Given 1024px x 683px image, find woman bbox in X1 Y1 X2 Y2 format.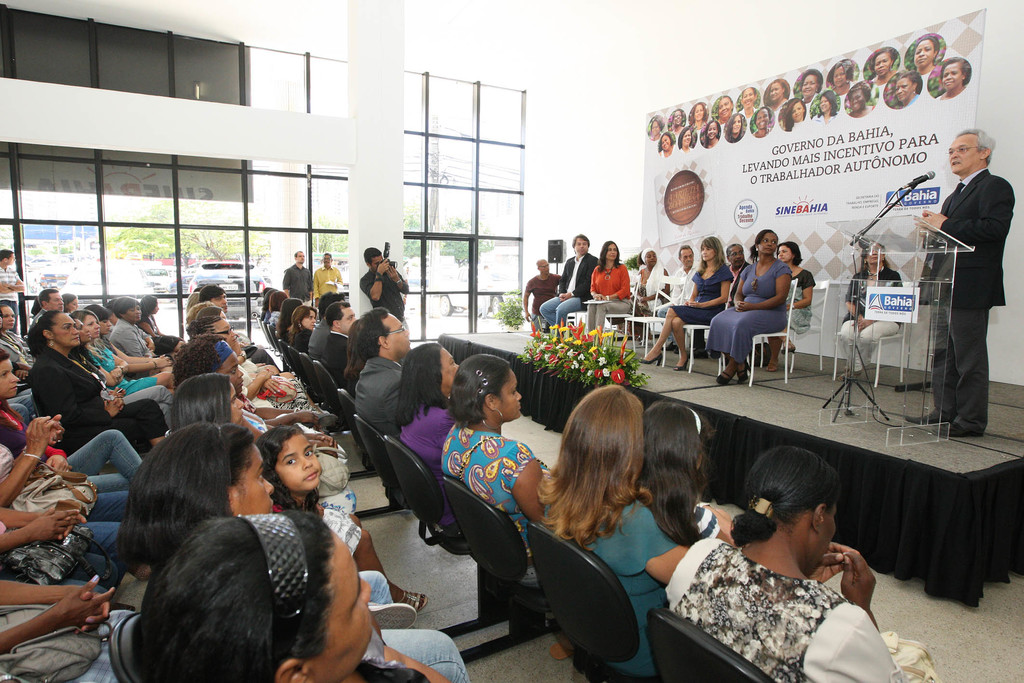
295 305 317 350.
